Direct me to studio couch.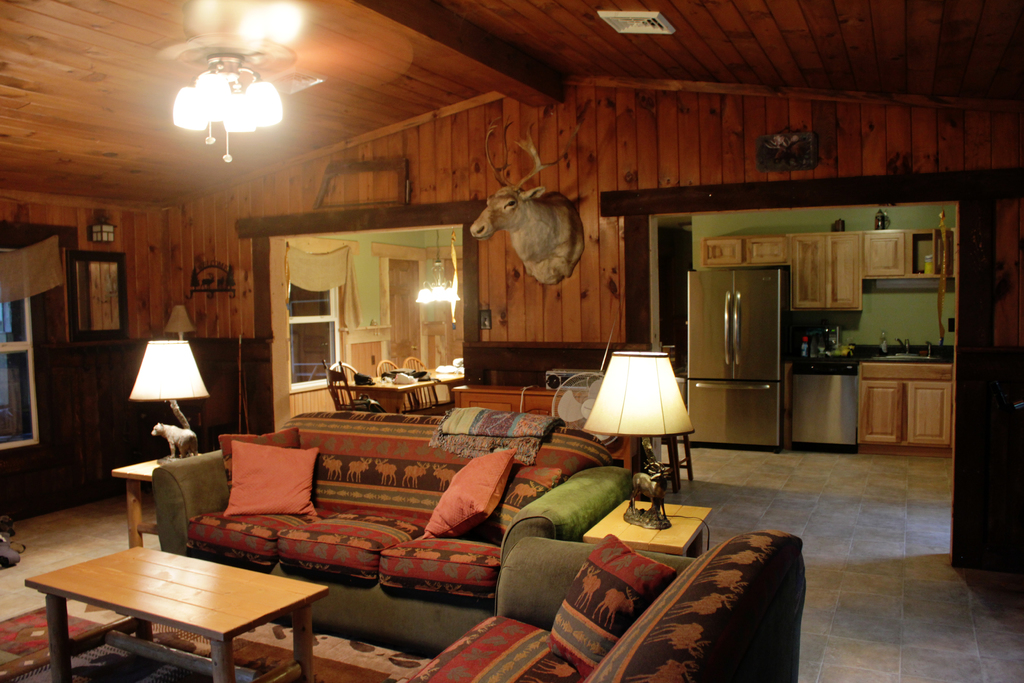
Direction: detection(392, 543, 801, 682).
